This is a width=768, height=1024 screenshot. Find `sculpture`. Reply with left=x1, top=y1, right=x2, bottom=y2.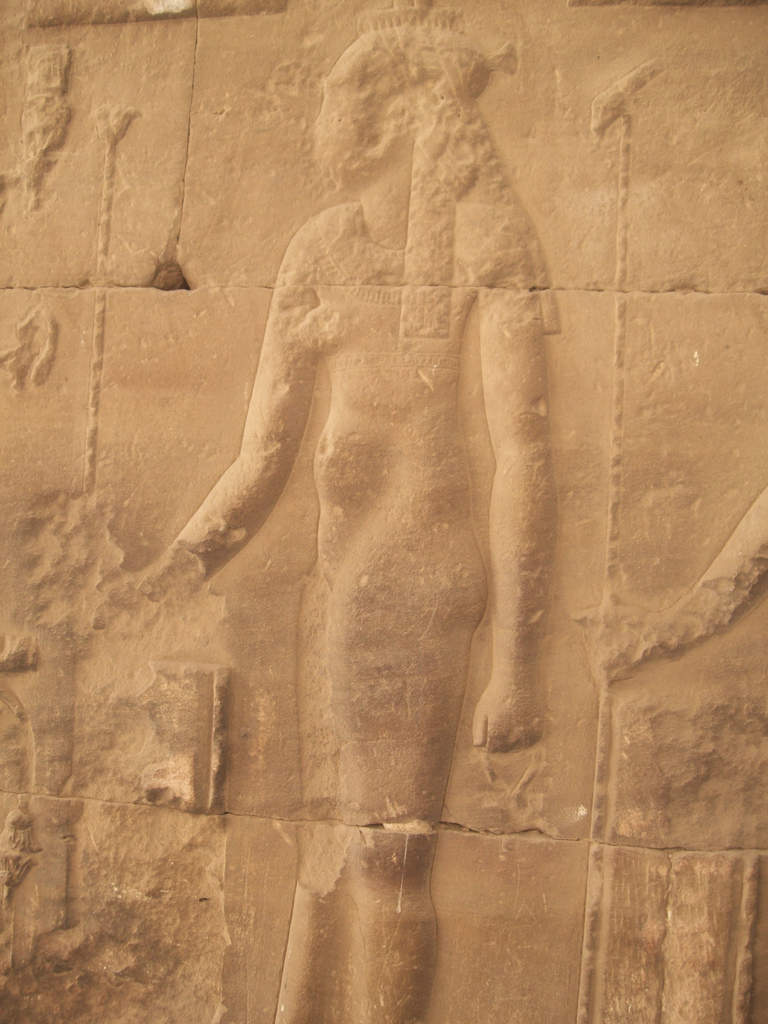
left=134, top=45, right=651, bottom=930.
